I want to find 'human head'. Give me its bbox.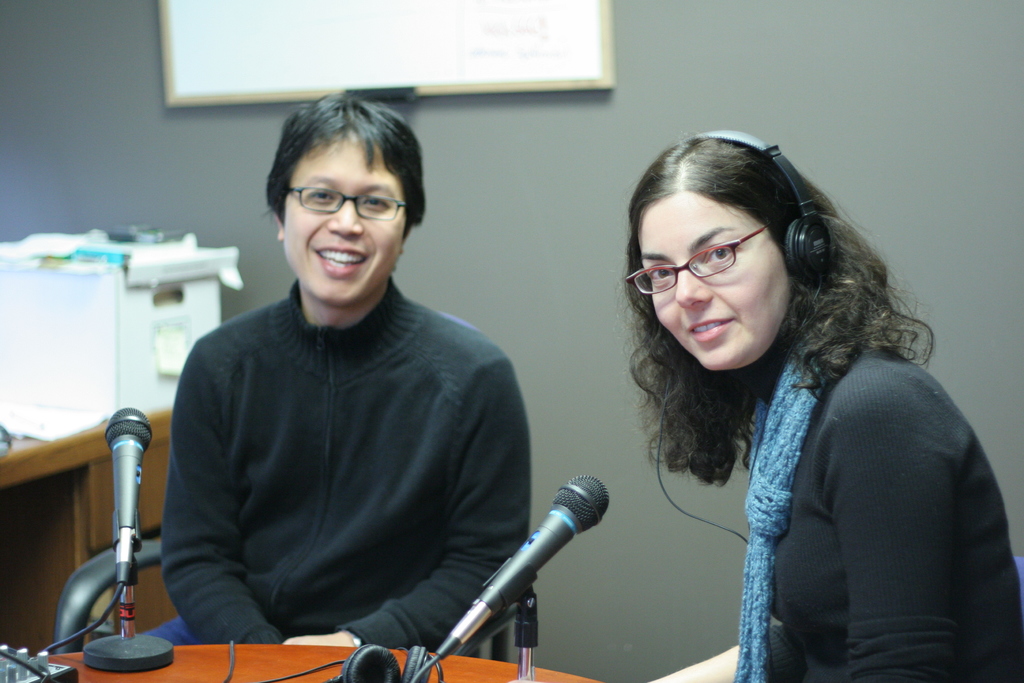
pyautogui.locateOnScreen(625, 132, 858, 369).
